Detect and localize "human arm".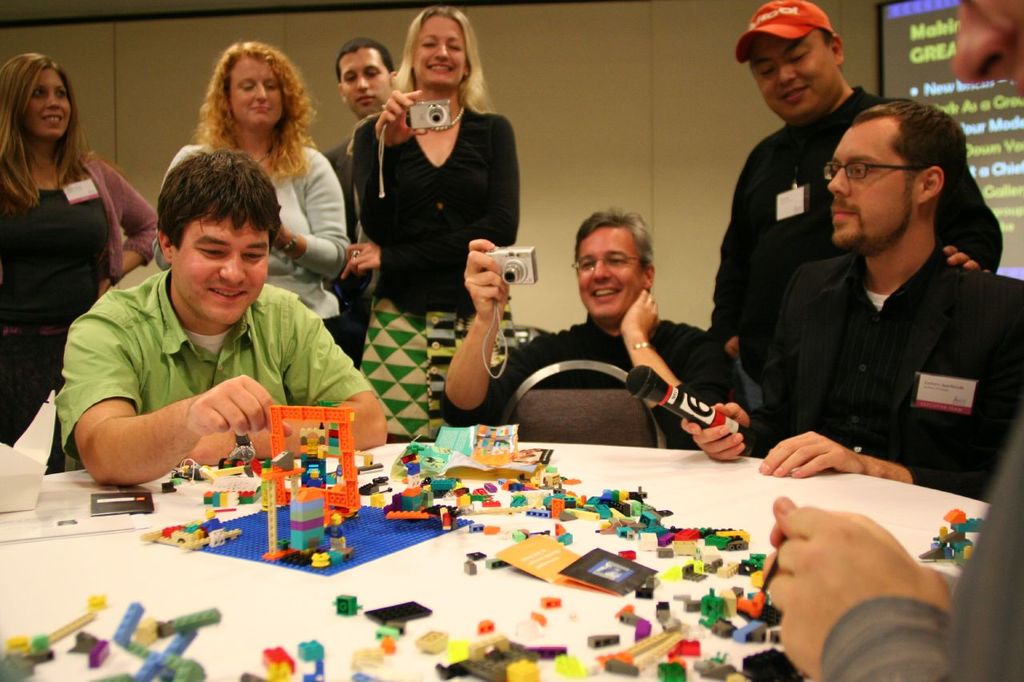
Localized at left=773, top=428, right=1022, bottom=681.
